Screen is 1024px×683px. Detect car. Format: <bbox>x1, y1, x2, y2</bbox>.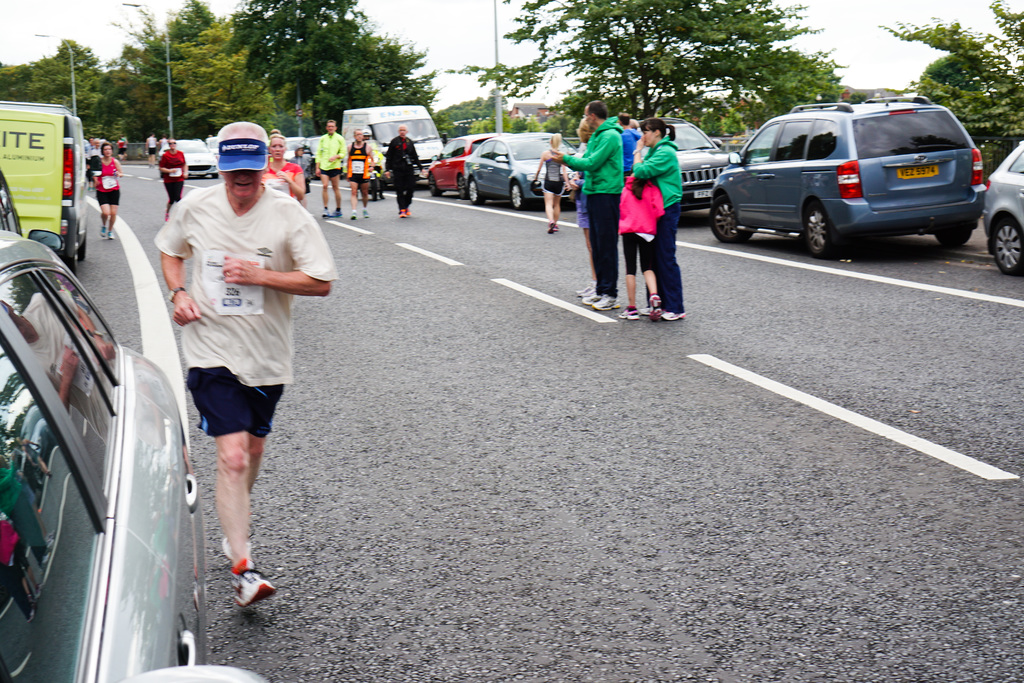
<bbox>457, 128, 588, 209</bbox>.
